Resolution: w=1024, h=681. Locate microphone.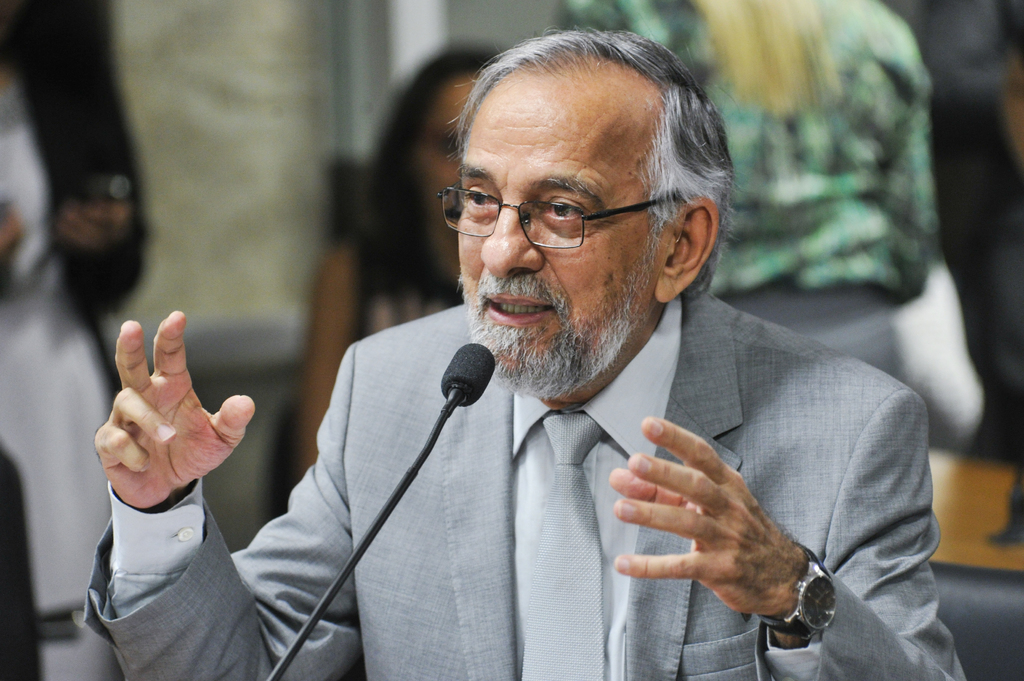
436,349,499,420.
